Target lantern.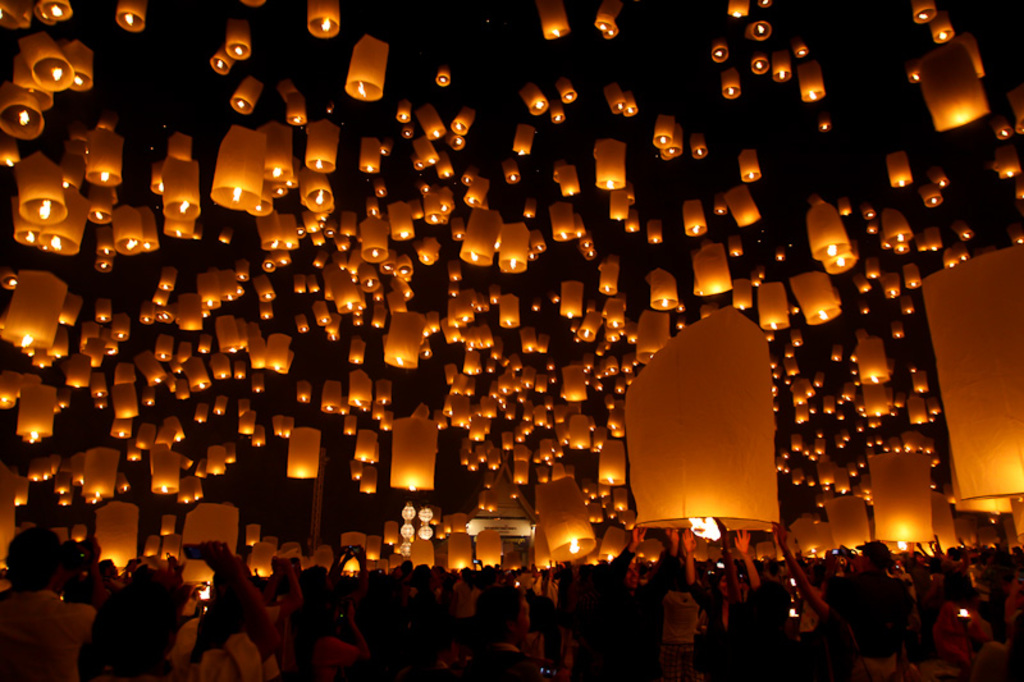
Target region: (726,182,759,228).
